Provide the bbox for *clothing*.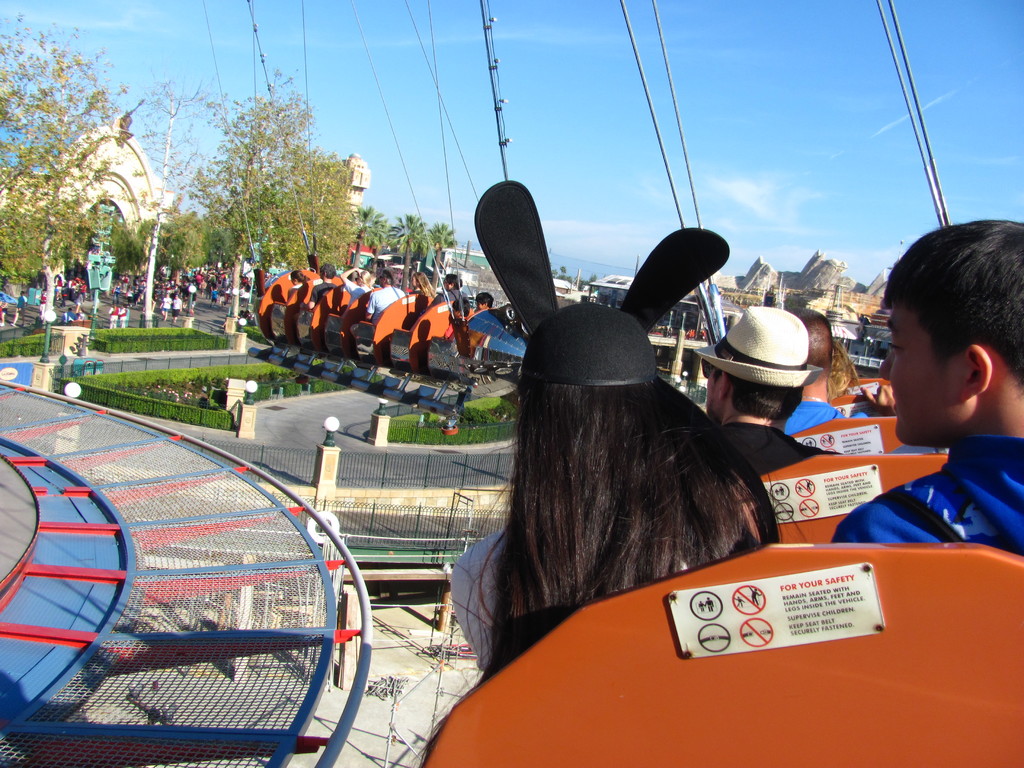
box=[717, 423, 838, 481].
